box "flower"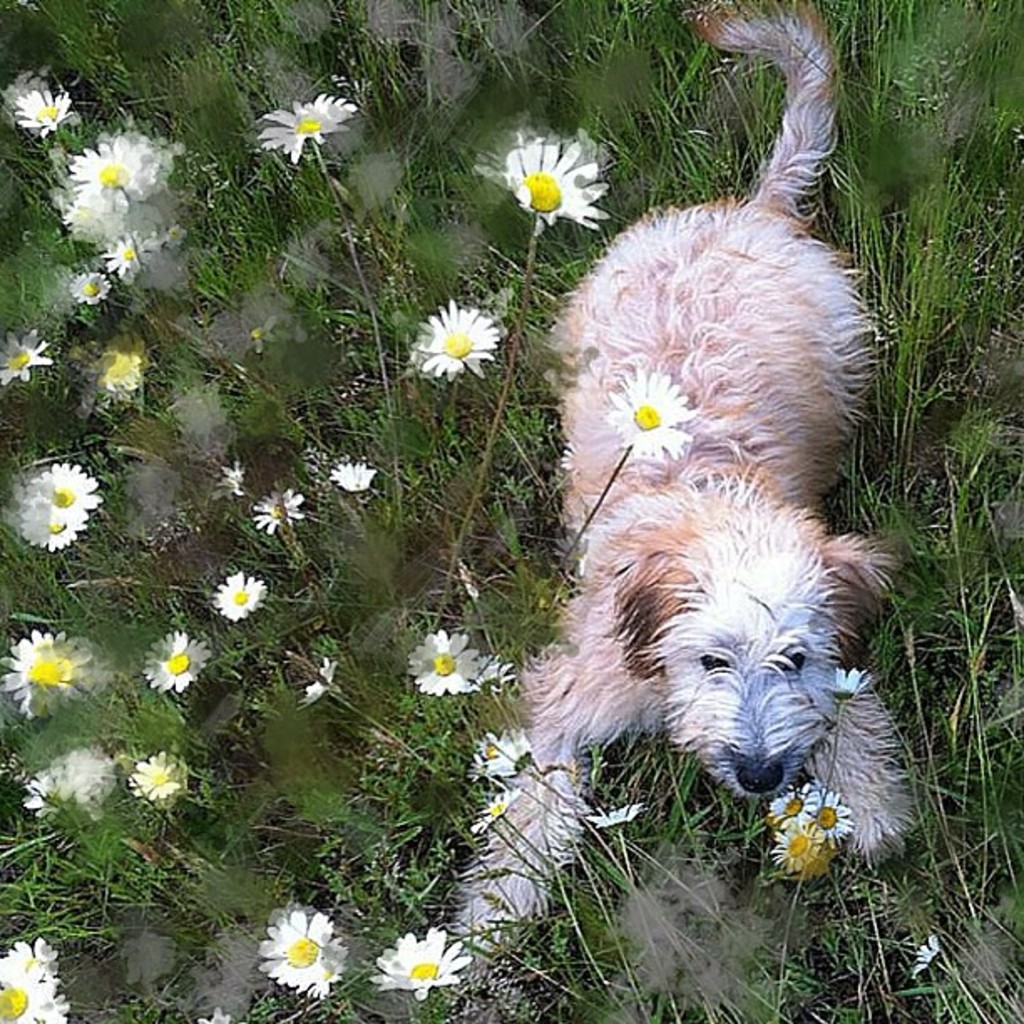
rect(18, 492, 87, 547)
